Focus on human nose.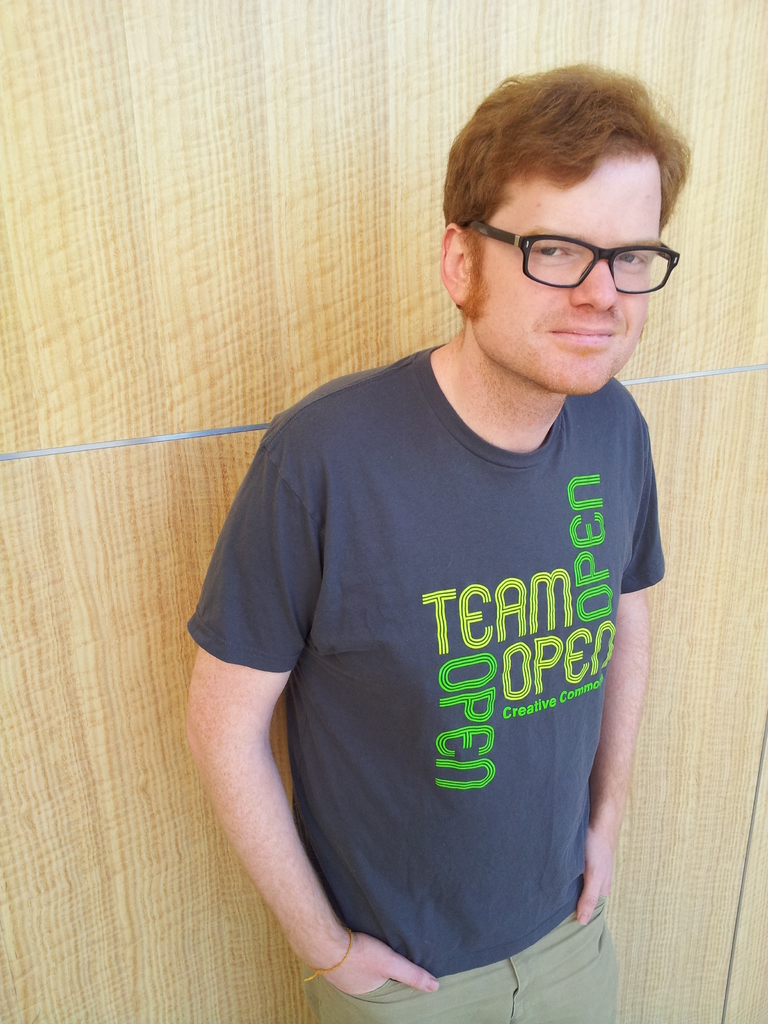
Focused at [left=568, top=262, right=616, bottom=314].
